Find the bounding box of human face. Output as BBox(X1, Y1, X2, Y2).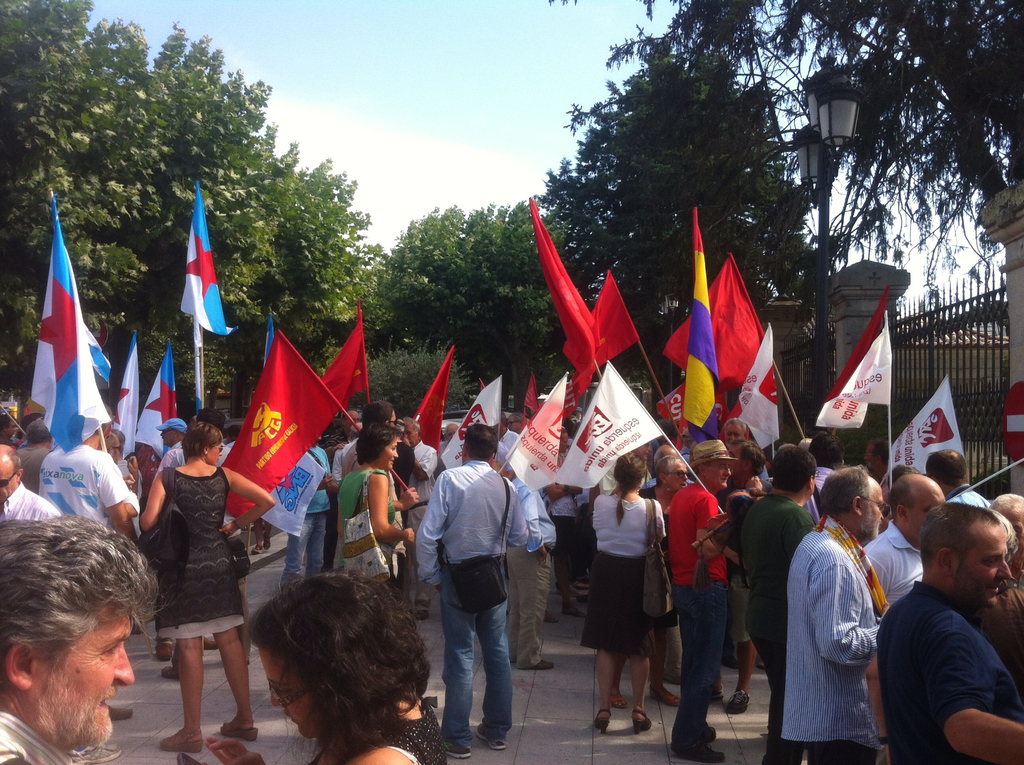
BBox(906, 480, 949, 541).
